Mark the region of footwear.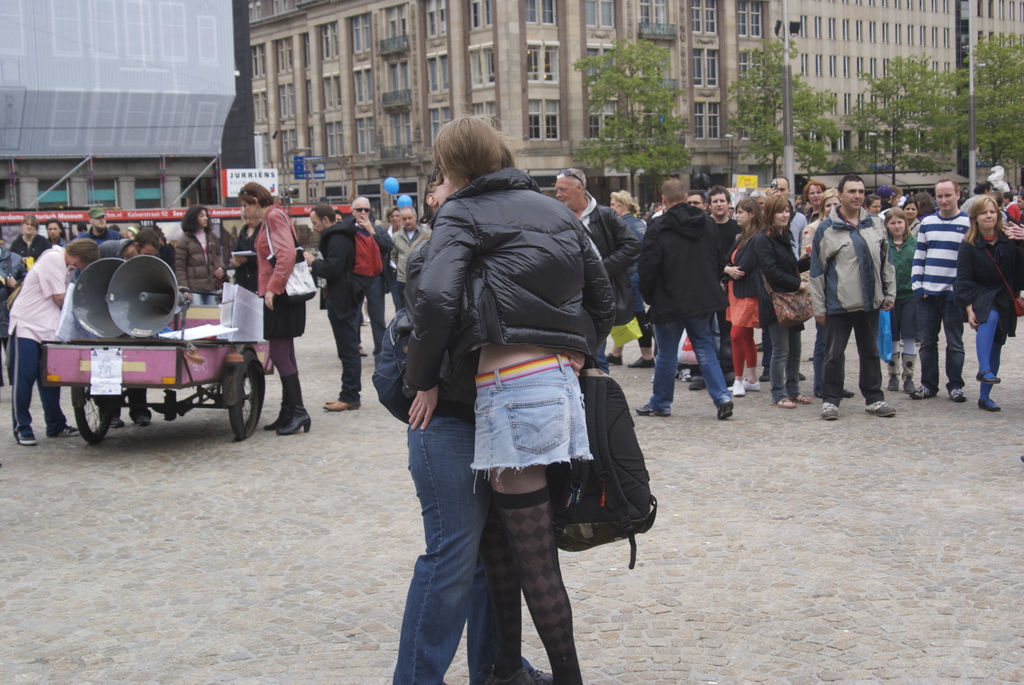
Region: 678:365:690:383.
